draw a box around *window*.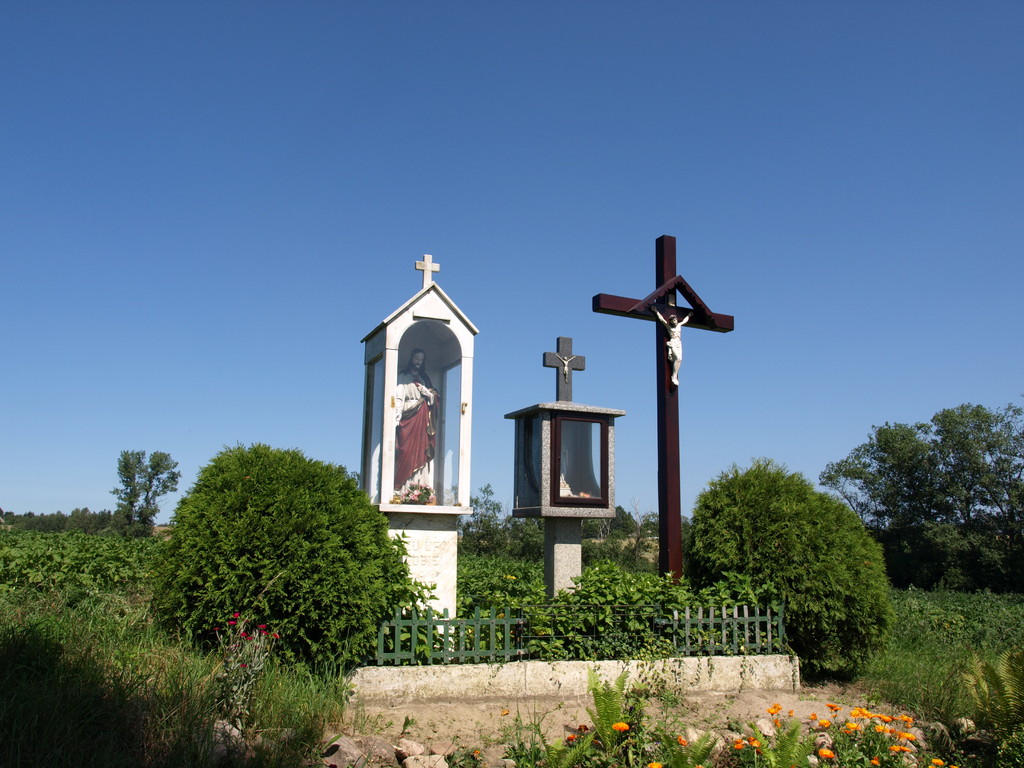
crop(515, 413, 541, 508).
